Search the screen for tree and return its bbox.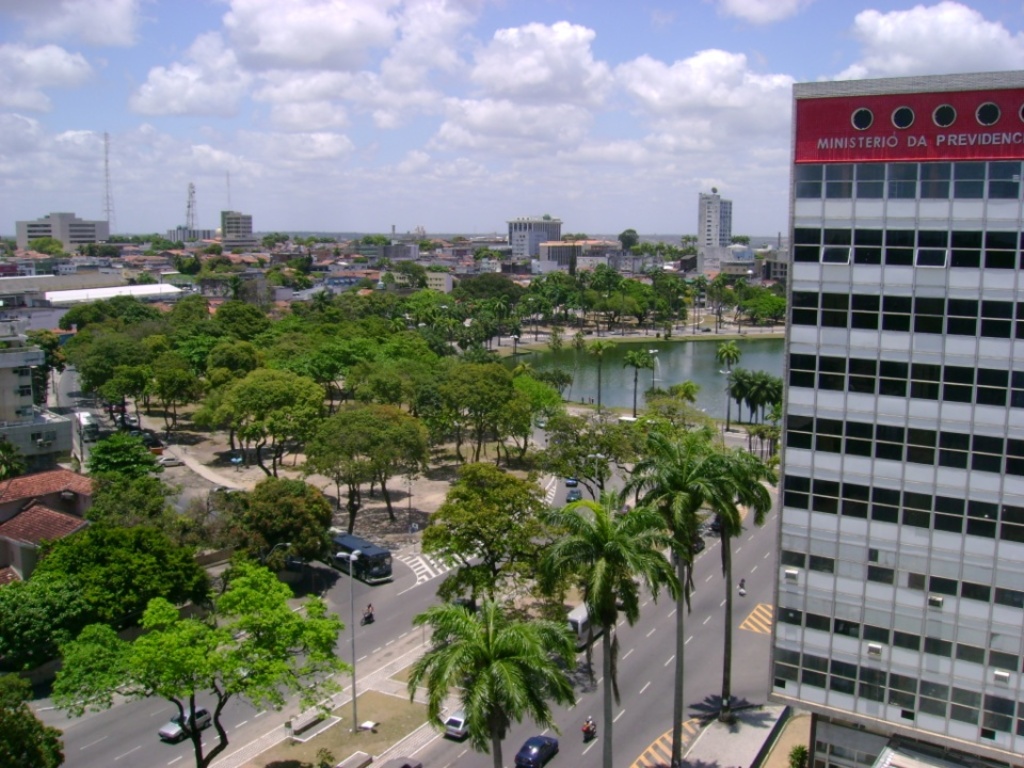
Found: BBox(626, 434, 729, 767).
